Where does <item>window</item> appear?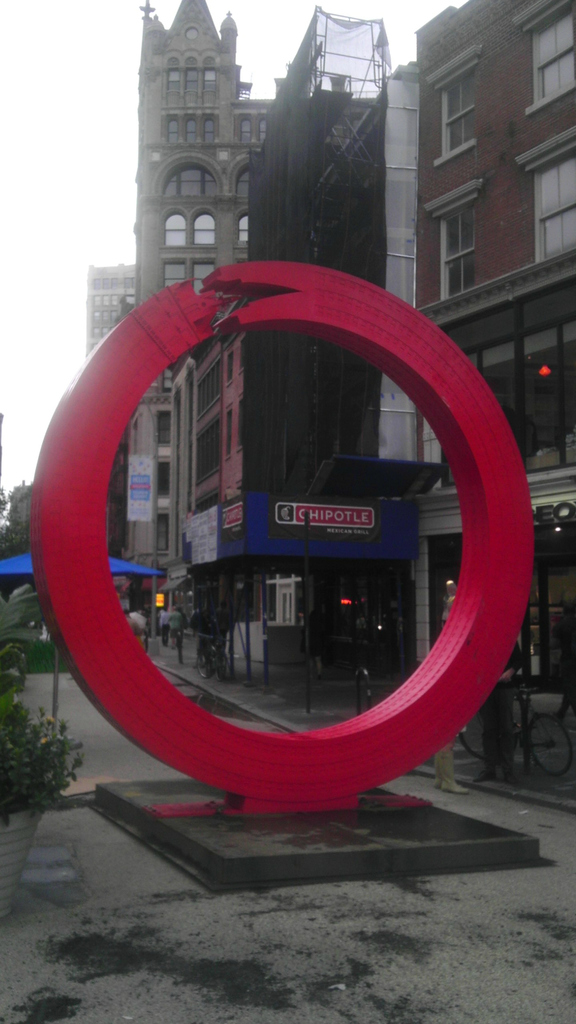
Appears at rect(234, 399, 244, 450).
